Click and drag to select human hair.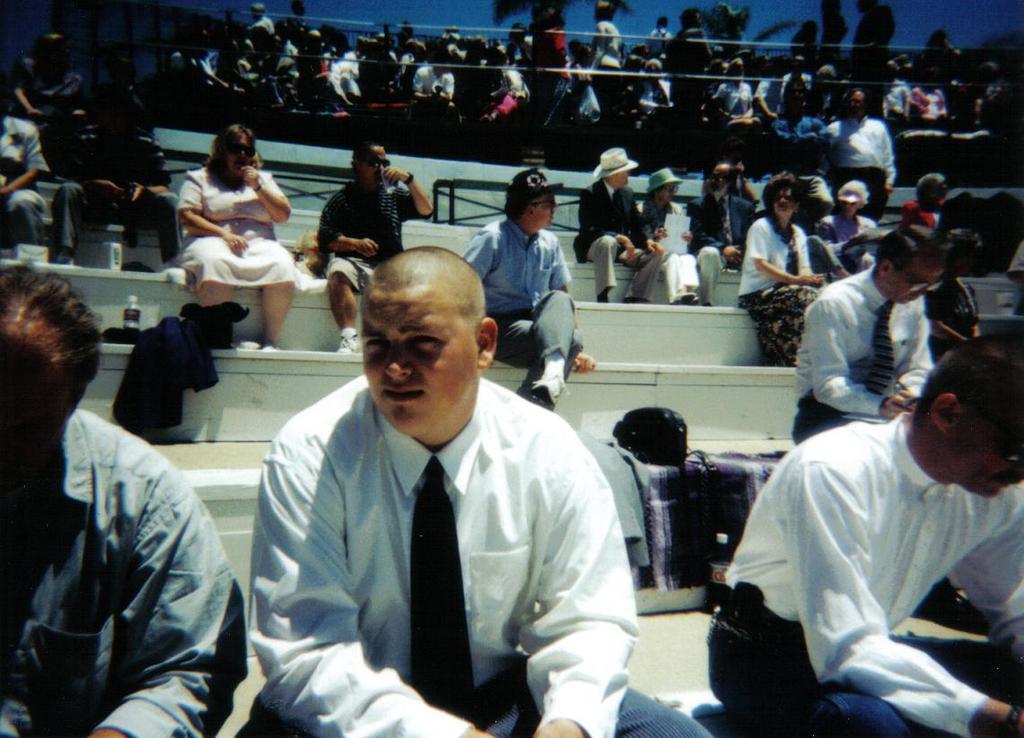
Selection: x1=915 y1=172 x2=945 y2=202.
